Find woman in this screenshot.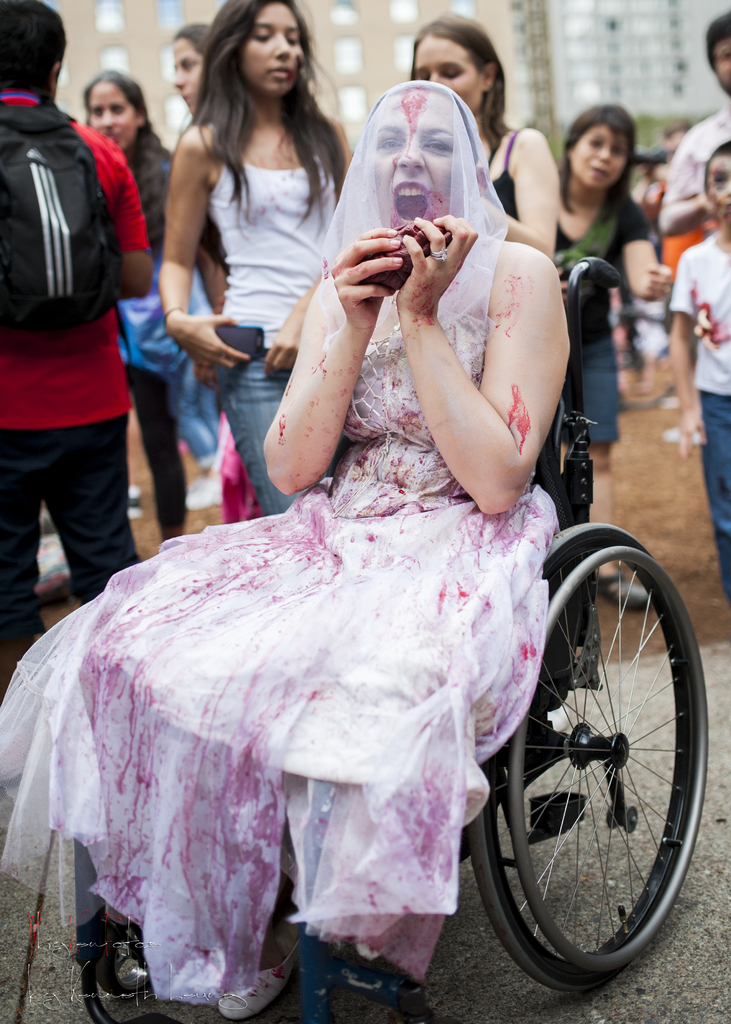
The bounding box for woman is locate(156, 0, 351, 511).
